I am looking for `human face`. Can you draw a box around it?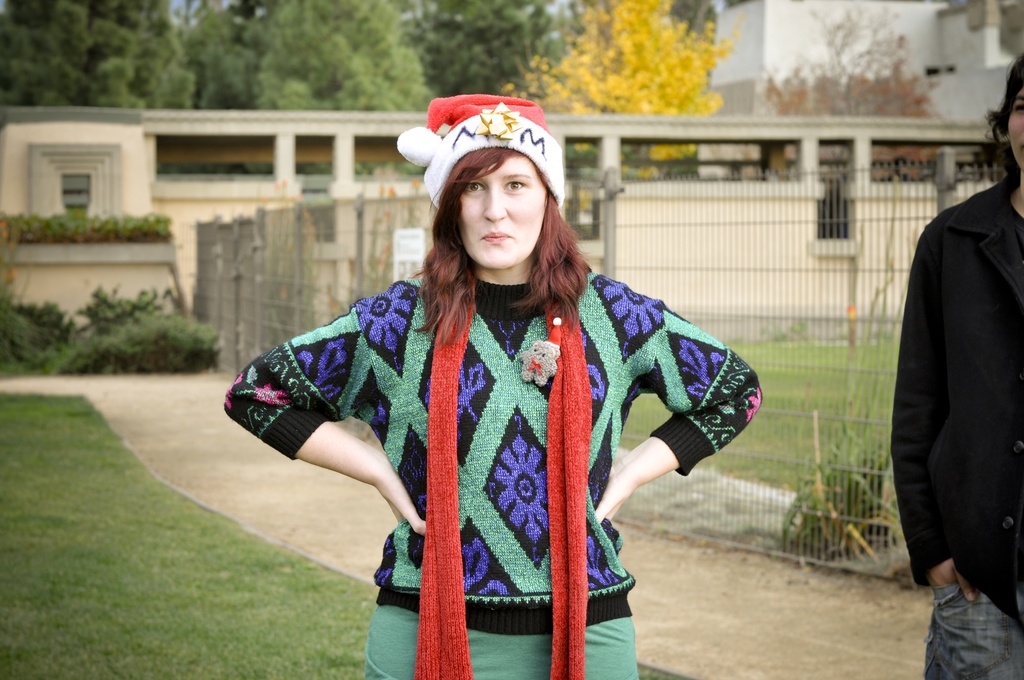
Sure, the bounding box is {"left": 1003, "top": 85, "right": 1023, "bottom": 172}.
